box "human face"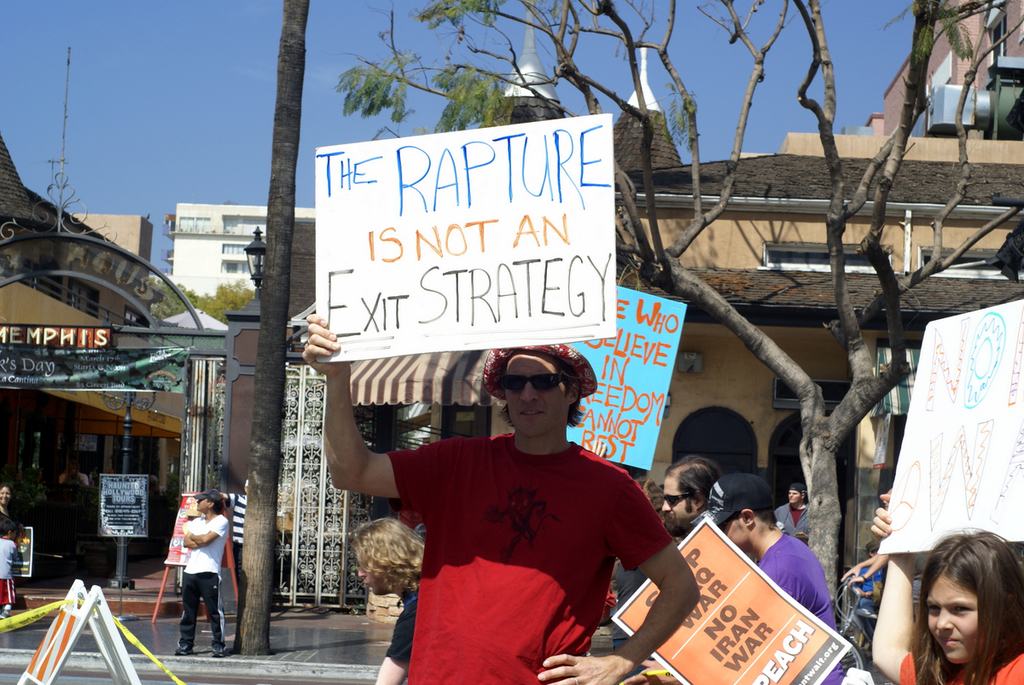
[922,574,980,665]
